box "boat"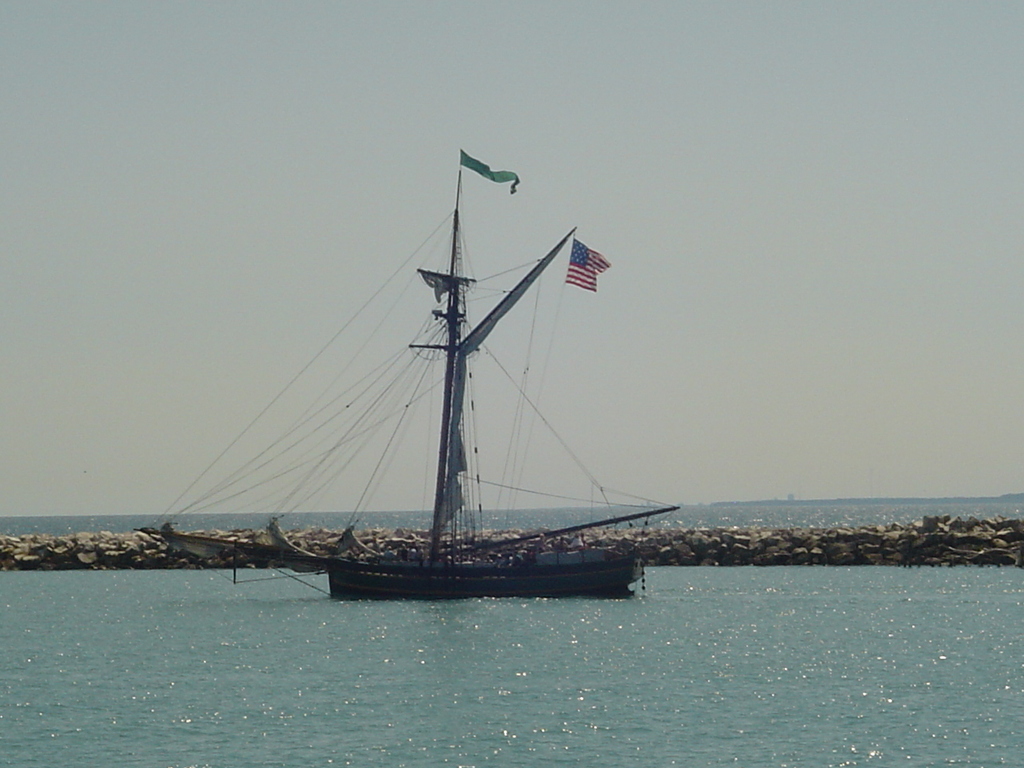
[x1=150, y1=162, x2=672, y2=622]
